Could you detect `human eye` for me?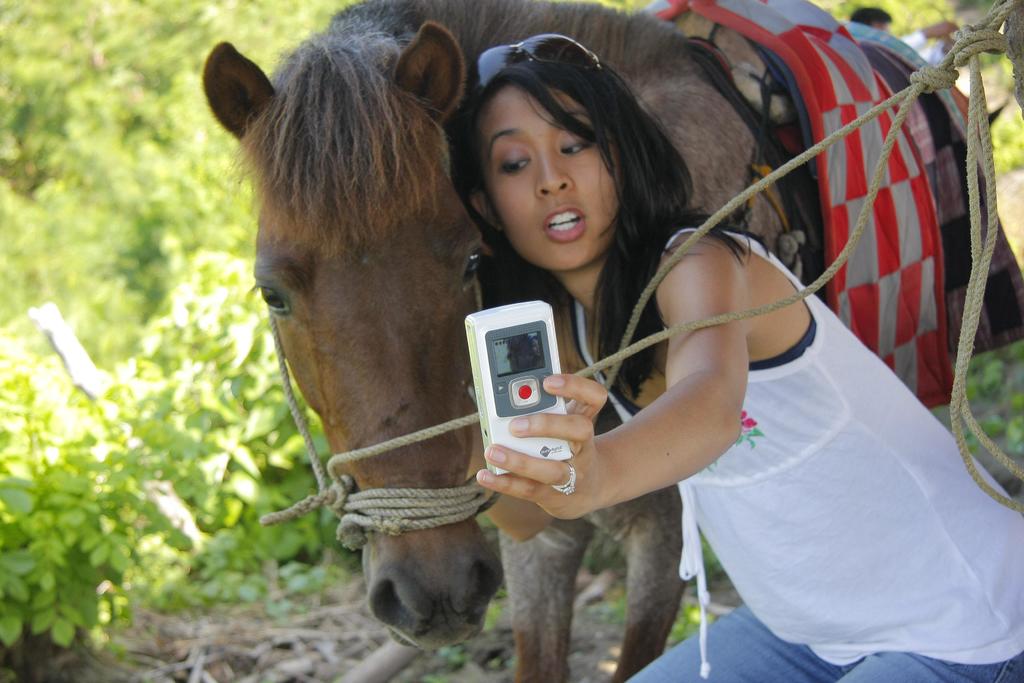
Detection result: box(496, 152, 534, 179).
